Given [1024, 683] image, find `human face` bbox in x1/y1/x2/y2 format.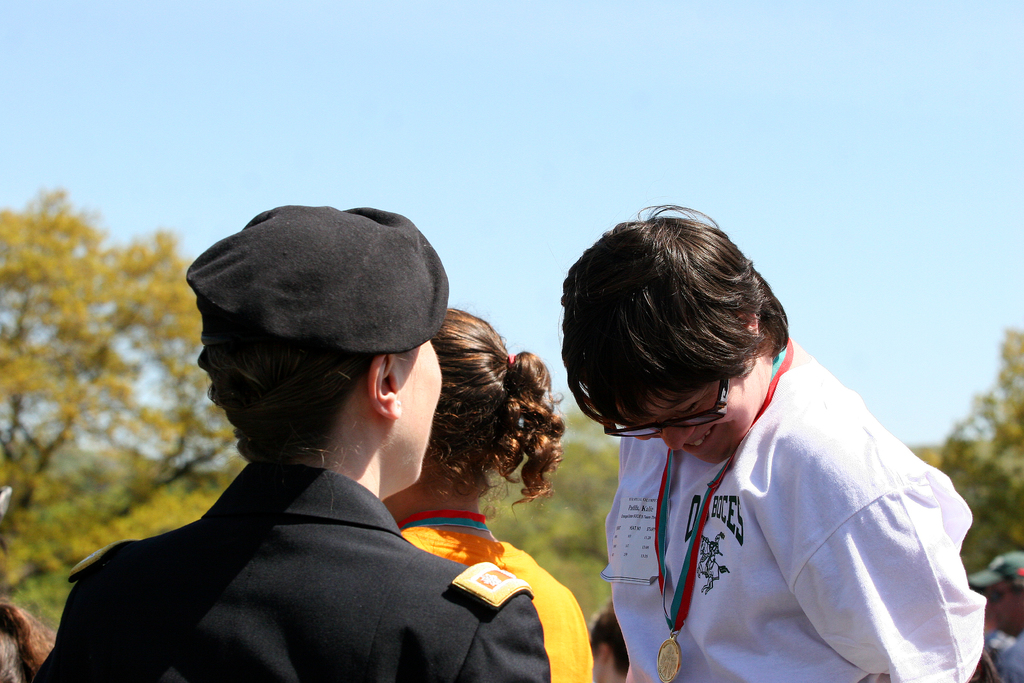
621/391/756/465.
